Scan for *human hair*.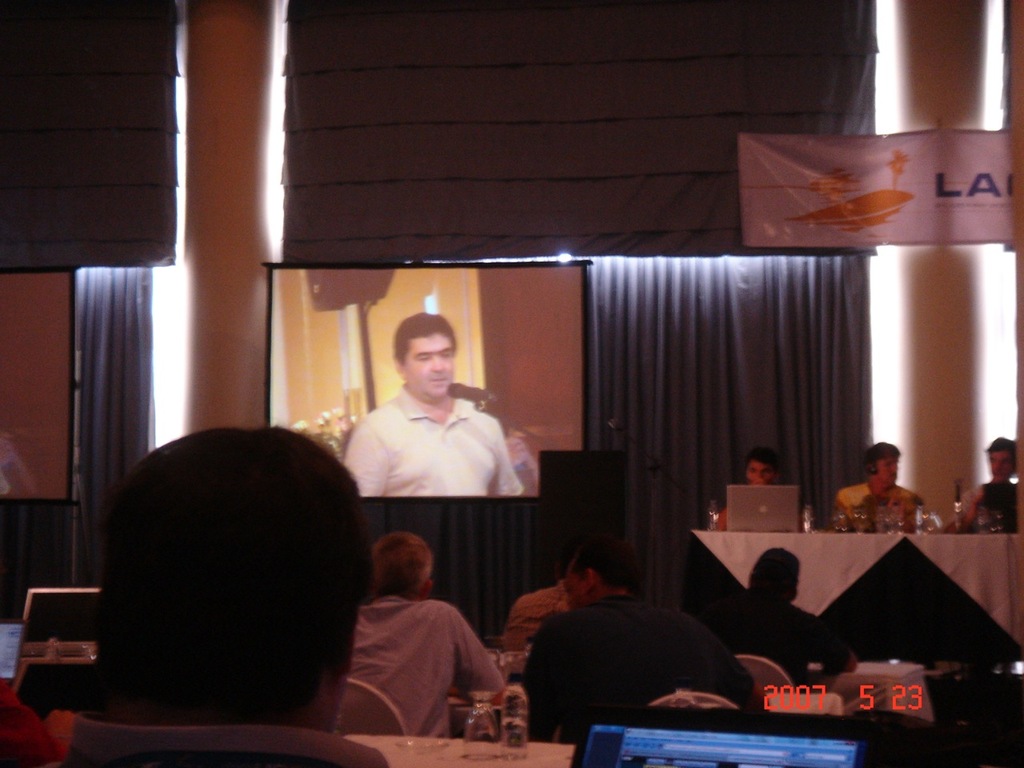
Scan result: <region>746, 558, 794, 600</region>.
